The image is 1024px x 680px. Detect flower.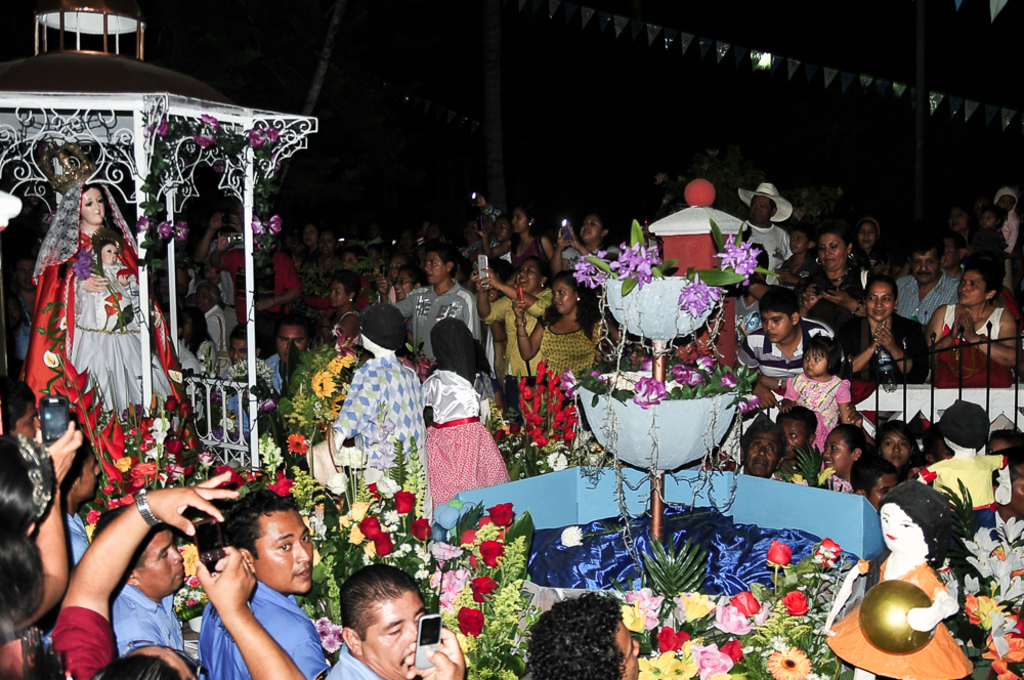
Detection: box=[770, 541, 790, 566].
